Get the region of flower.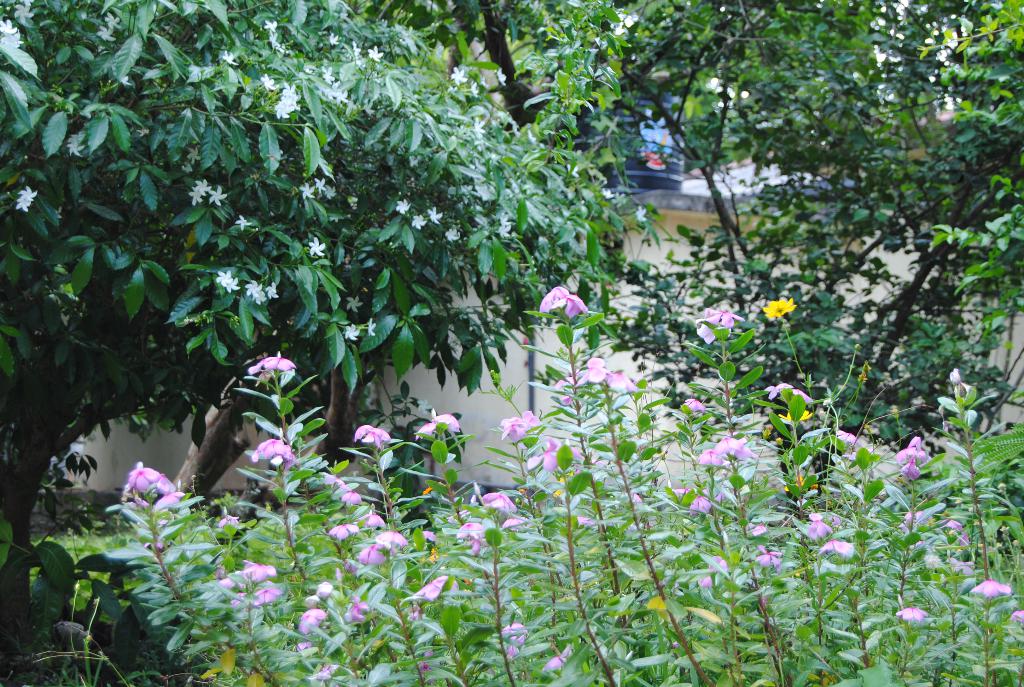
x1=374, y1=528, x2=408, y2=549.
